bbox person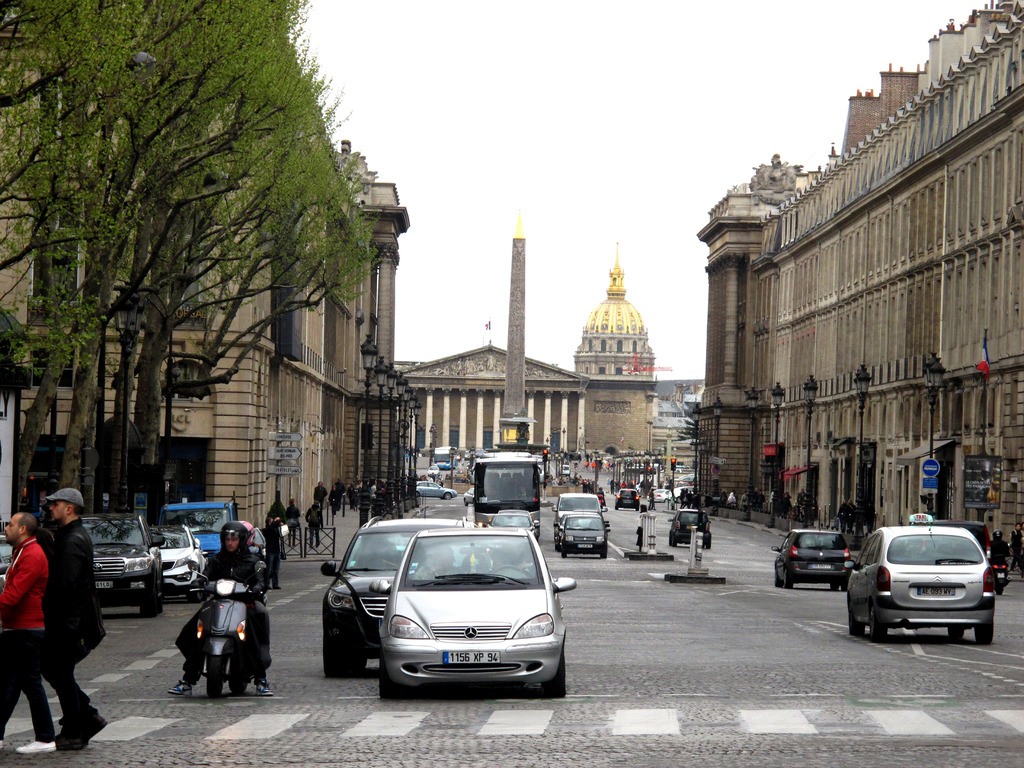
(x1=286, y1=498, x2=300, y2=547)
